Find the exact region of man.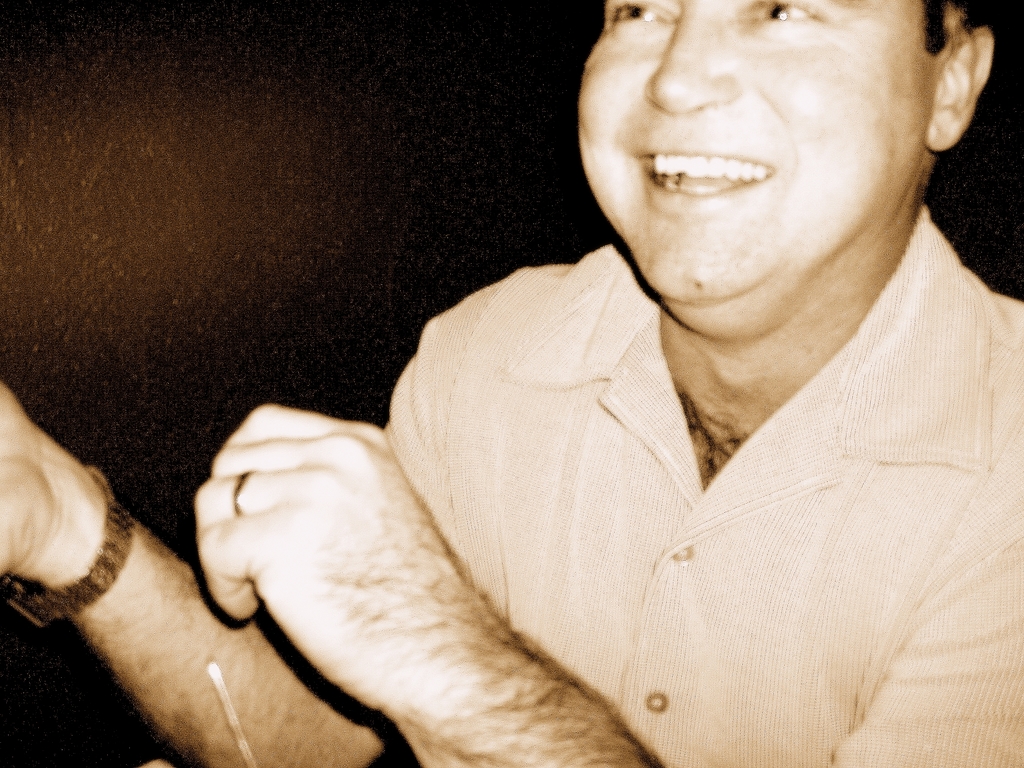
Exact region: rect(0, 0, 1023, 767).
